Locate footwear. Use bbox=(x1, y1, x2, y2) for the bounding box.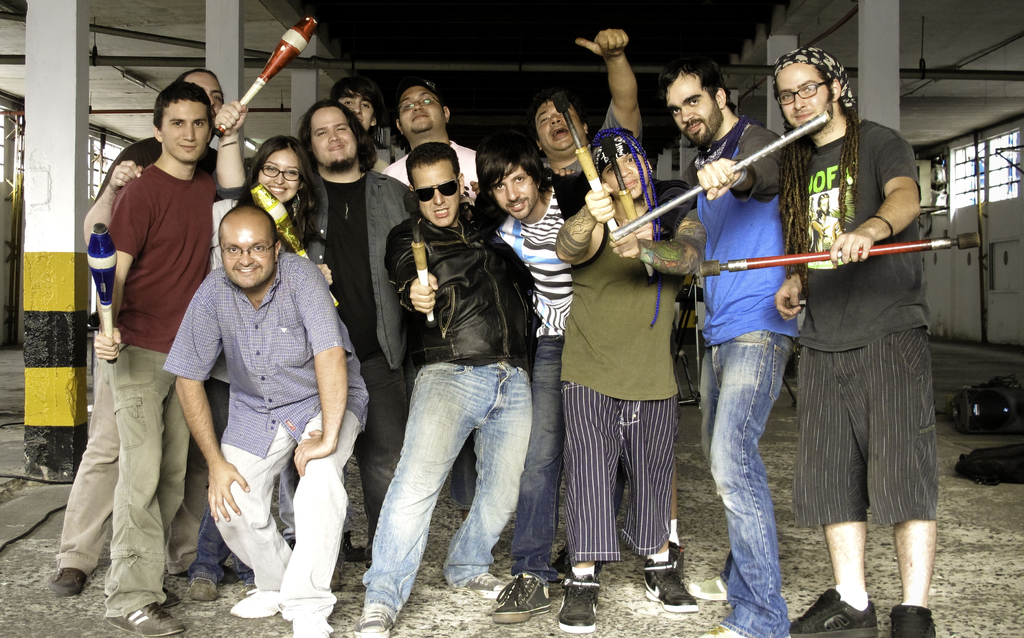
bbox=(220, 569, 255, 581).
